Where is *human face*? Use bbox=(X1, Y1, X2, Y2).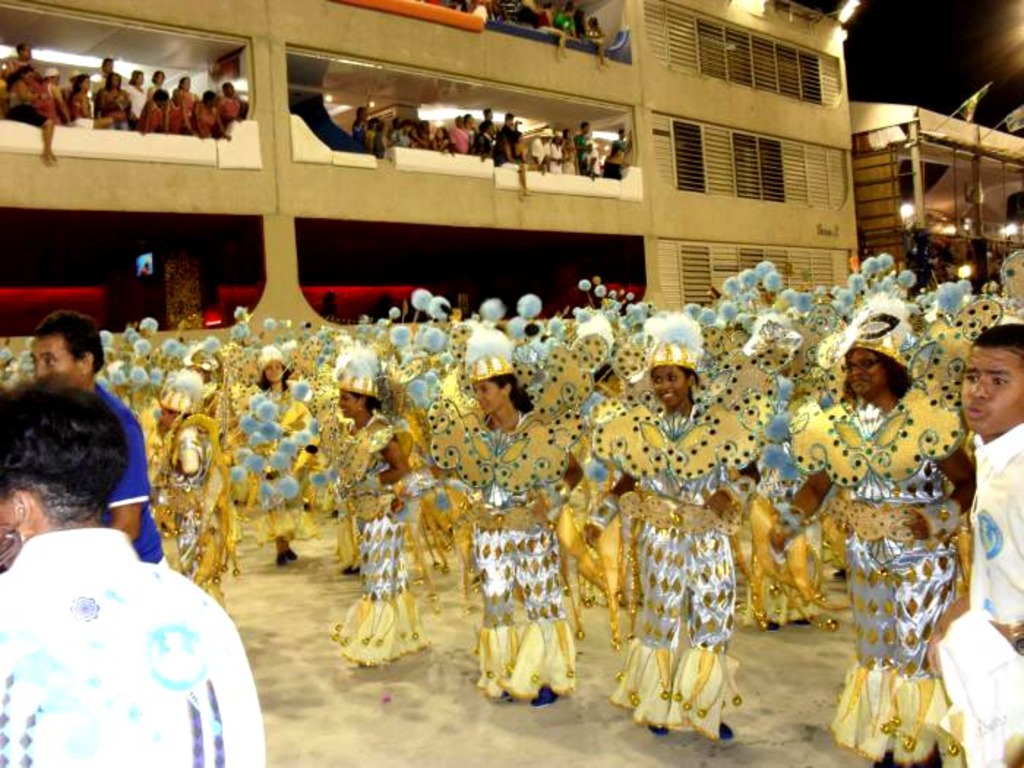
bbox=(477, 383, 506, 414).
